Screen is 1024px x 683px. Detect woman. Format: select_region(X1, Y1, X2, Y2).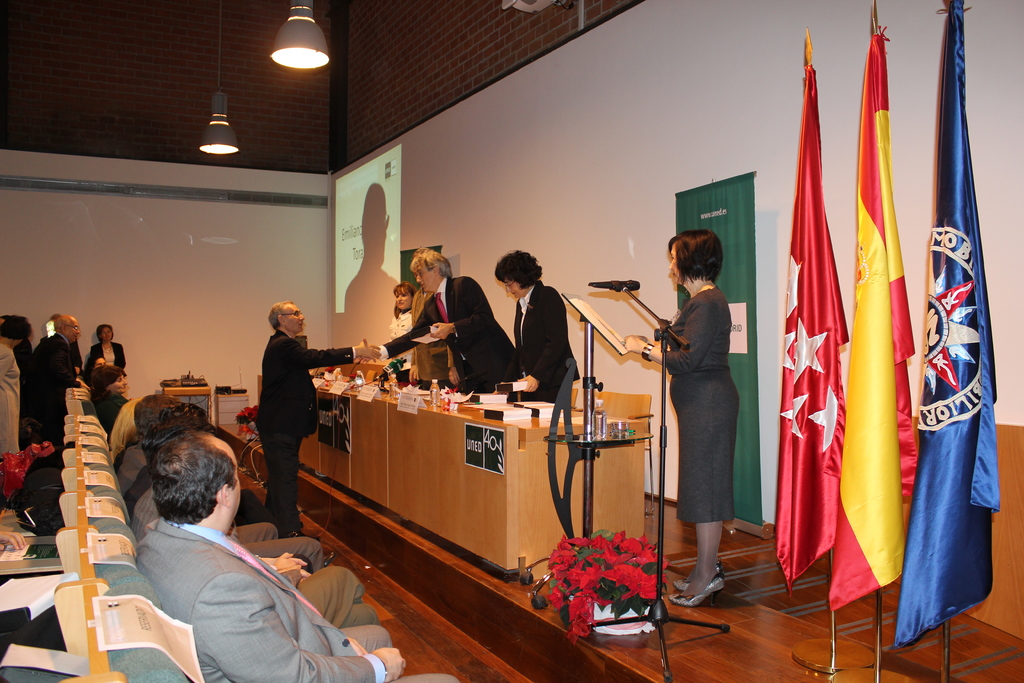
select_region(88, 350, 112, 384).
